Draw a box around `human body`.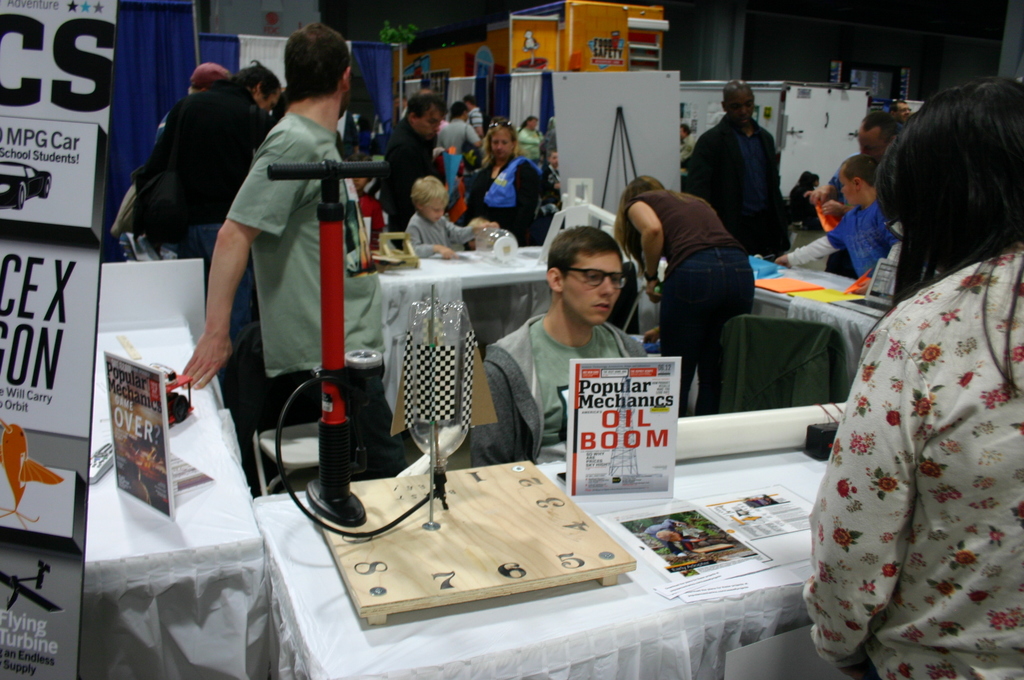
401:179:495:261.
